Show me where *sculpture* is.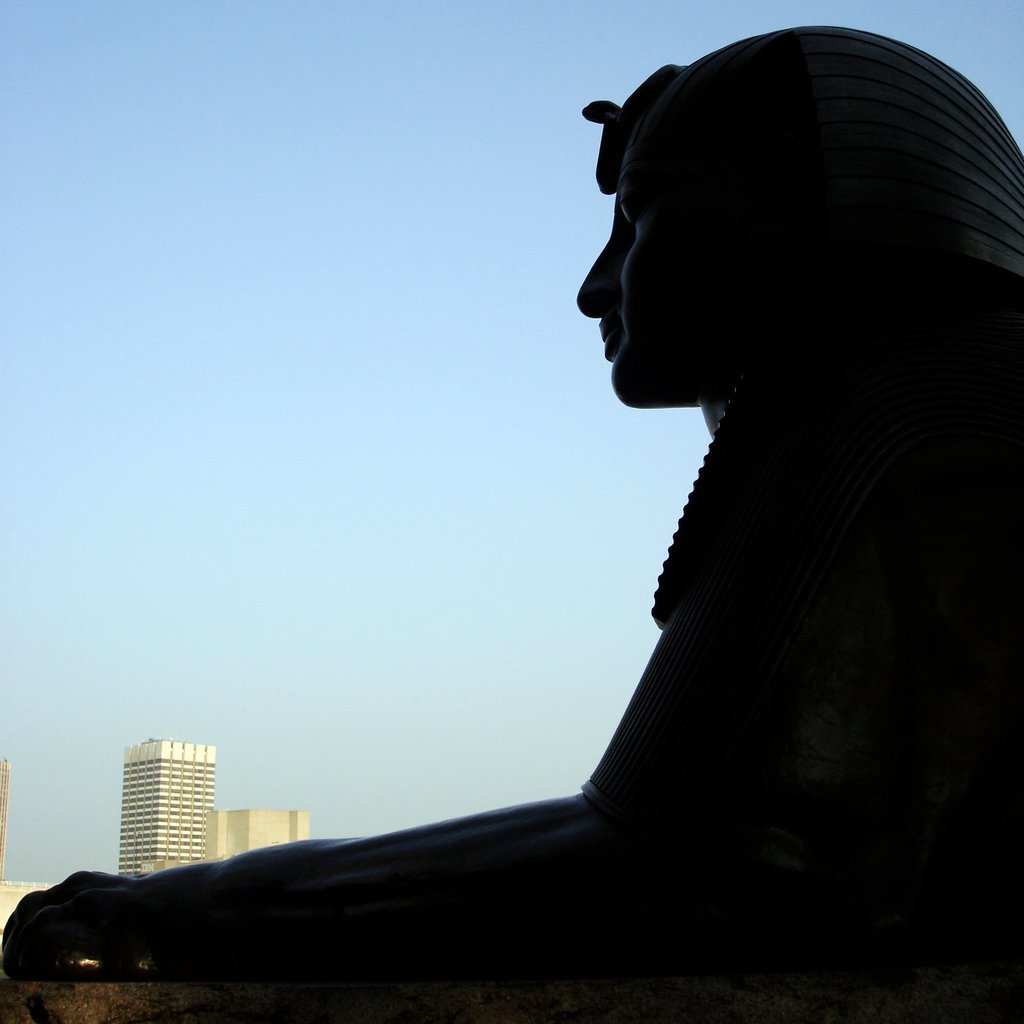
*sculpture* is at box(0, 26, 1023, 1023).
